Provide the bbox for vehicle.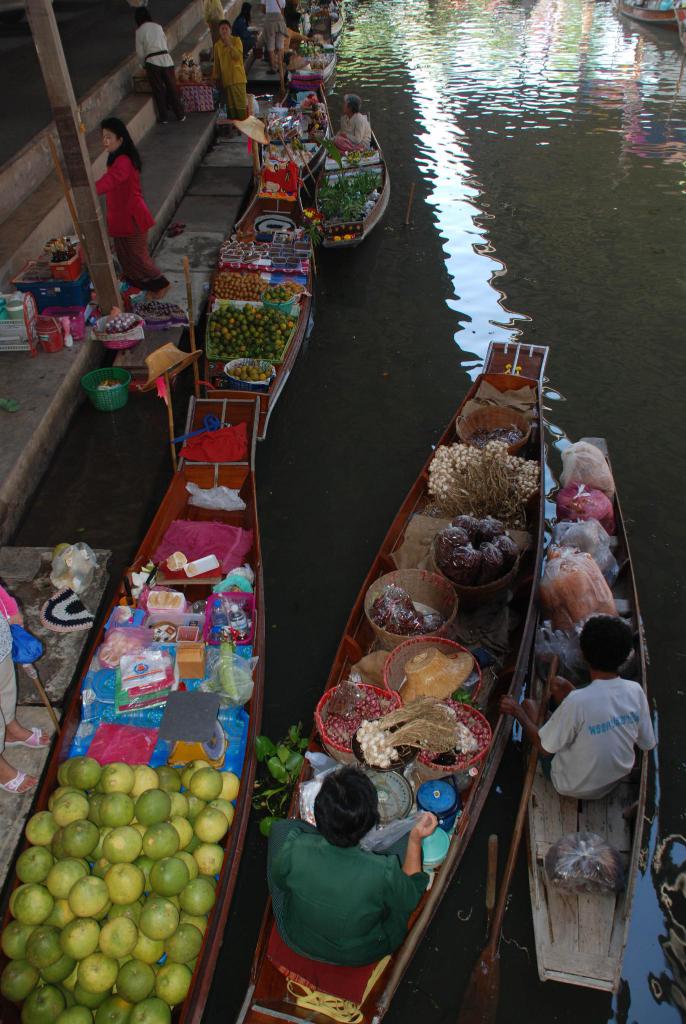
{"left": 231, "top": 337, "right": 551, "bottom": 1023}.
